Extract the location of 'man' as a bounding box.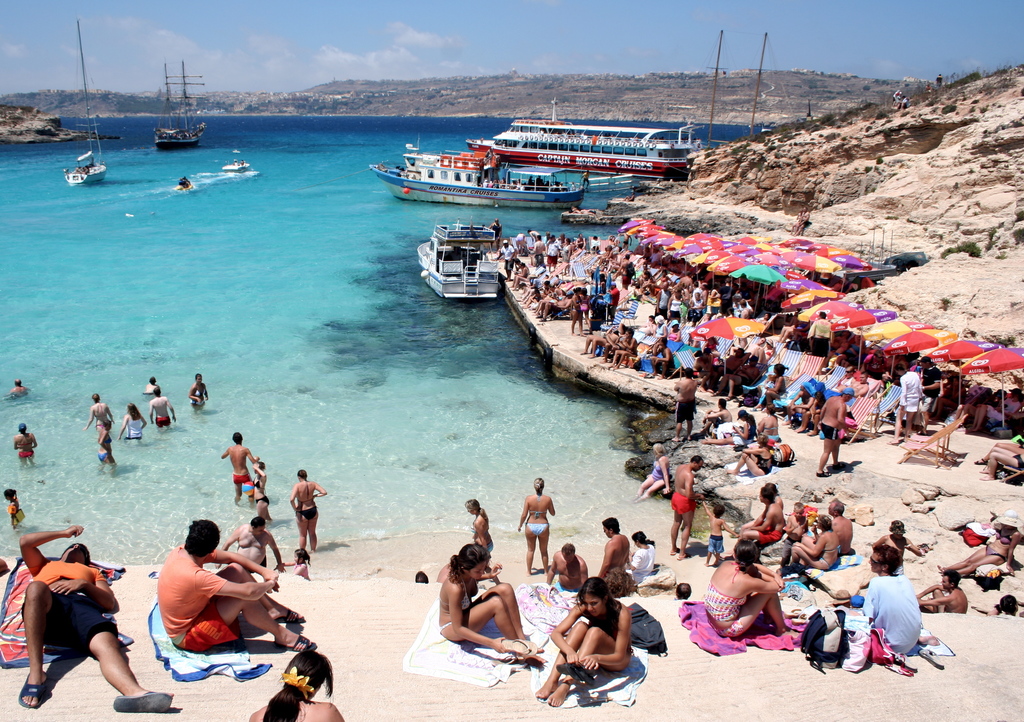
529:228:538:244.
